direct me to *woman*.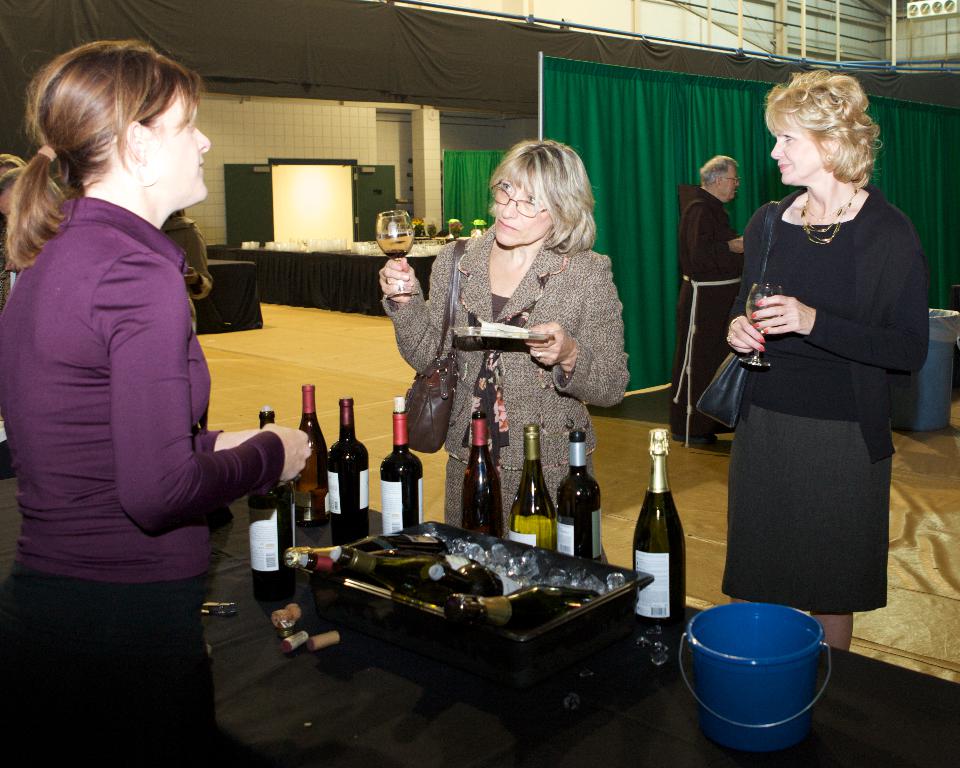
Direction: 706,74,914,686.
